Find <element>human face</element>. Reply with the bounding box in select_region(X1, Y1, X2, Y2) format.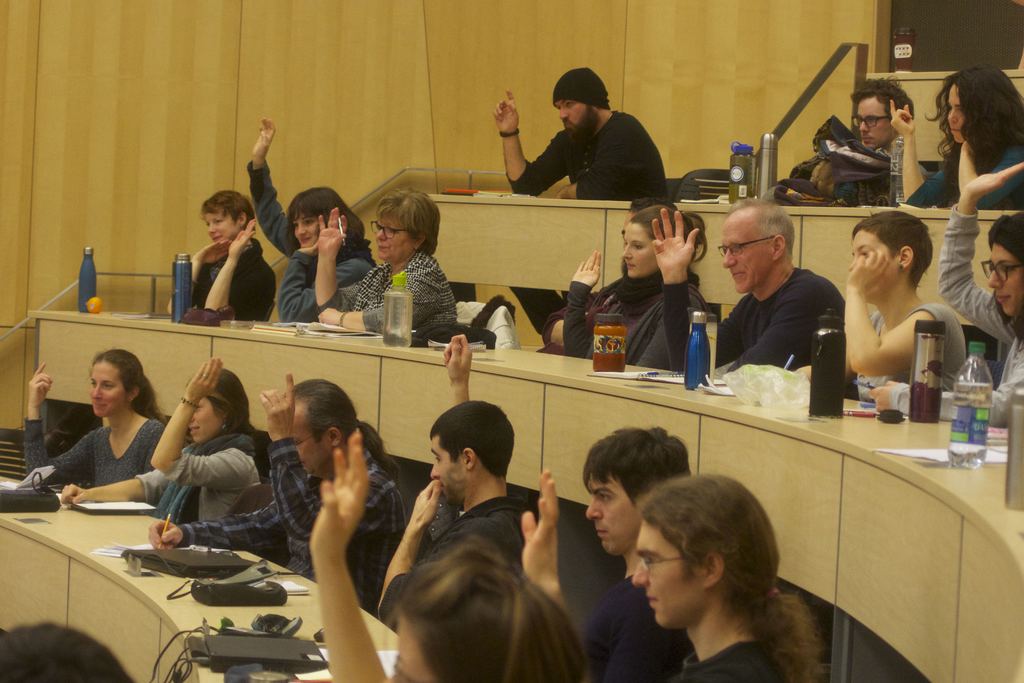
select_region(632, 519, 701, 633).
